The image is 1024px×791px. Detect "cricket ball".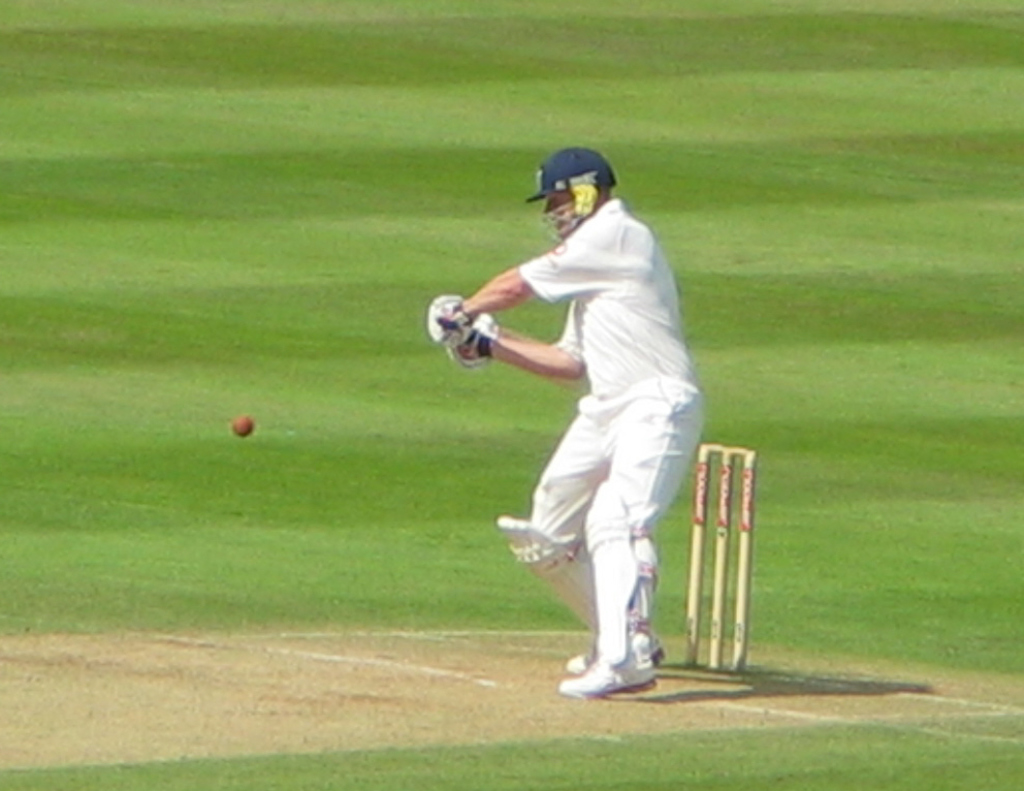
Detection: <box>231,414,253,437</box>.
